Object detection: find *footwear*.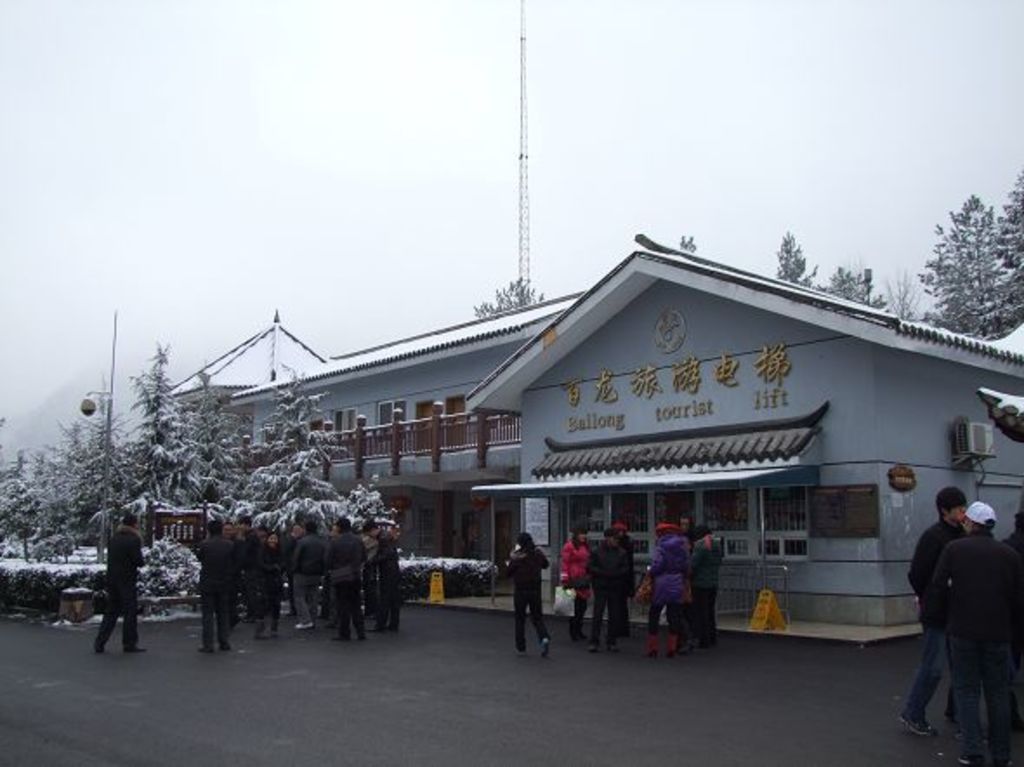
660, 647, 675, 659.
